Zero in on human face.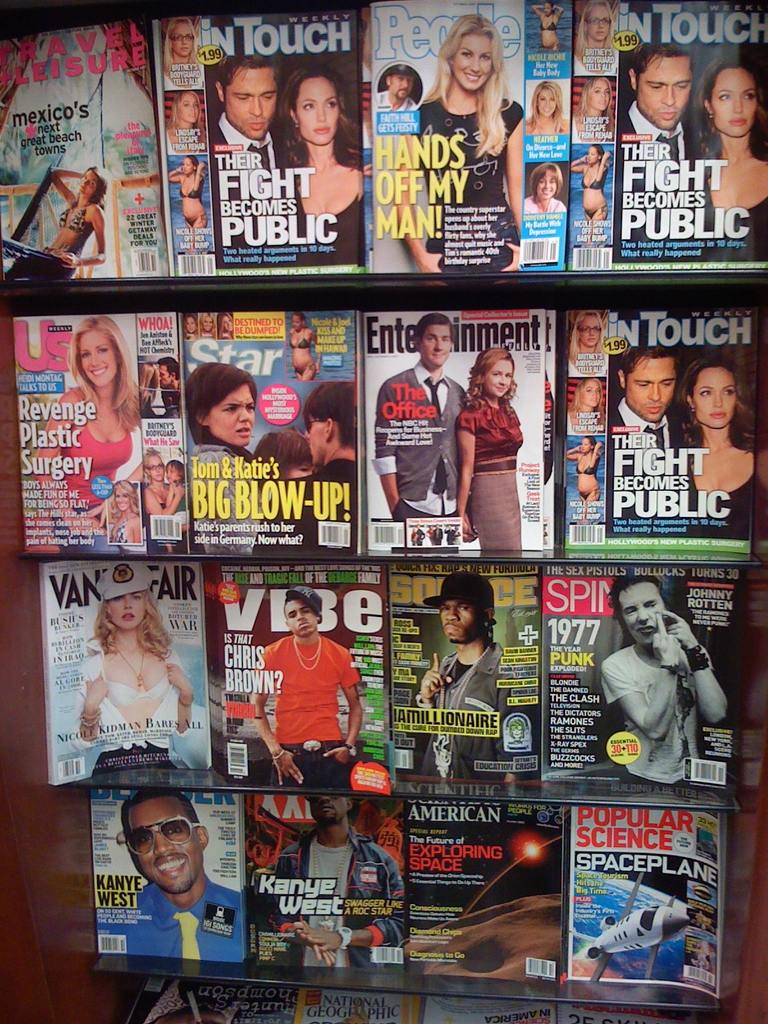
Zeroed in: bbox=(307, 413, 326, 463).
